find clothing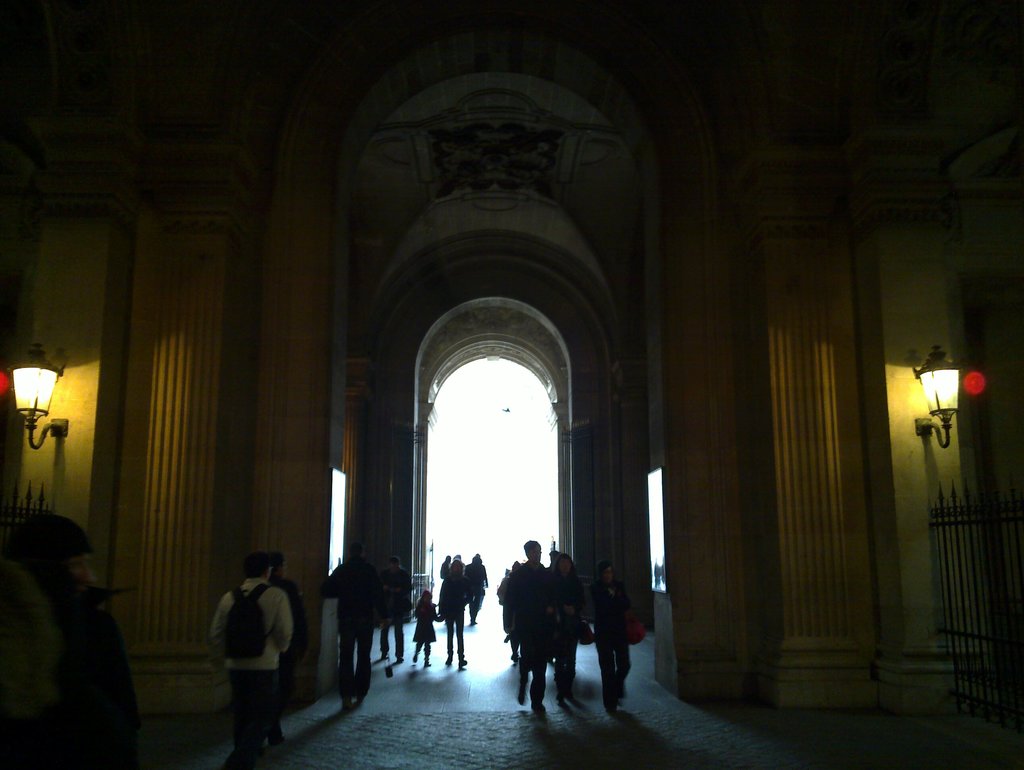
bbox=[40, 572, 140, 769]
